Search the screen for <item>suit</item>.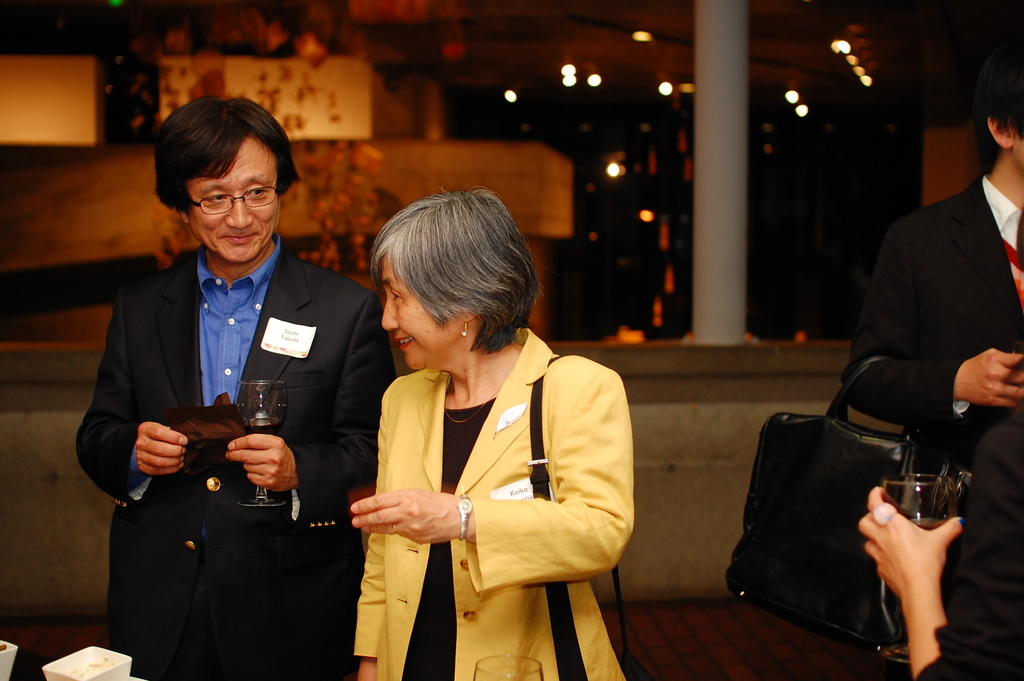
Found at rect(95, 131, 366, 661).
